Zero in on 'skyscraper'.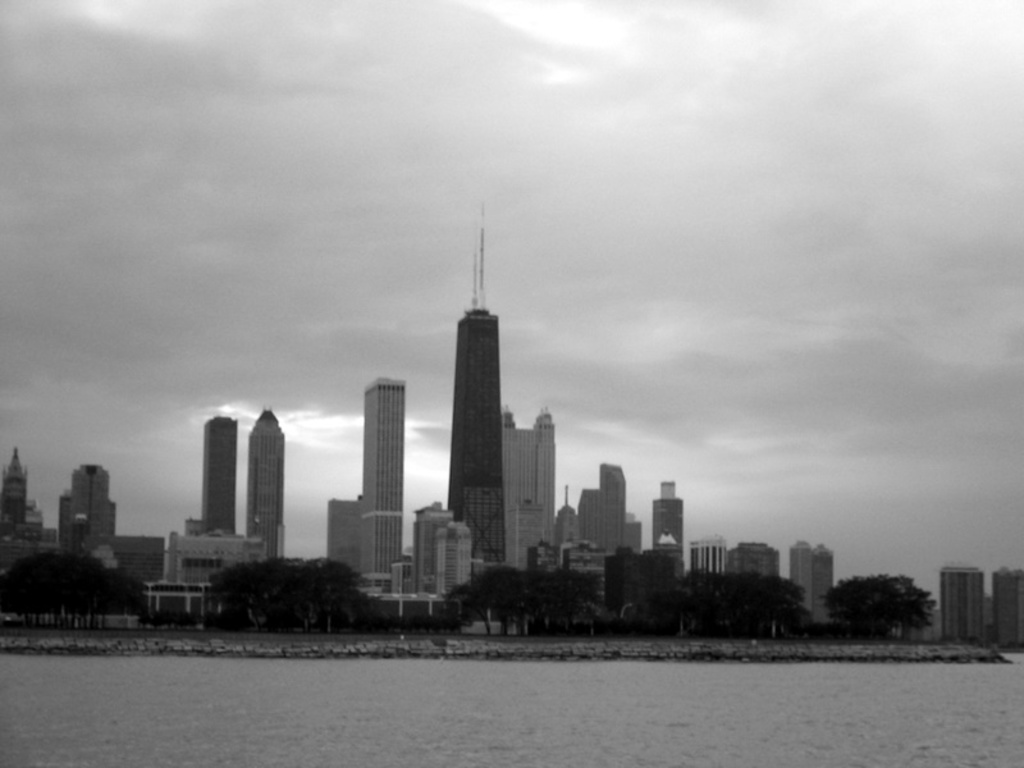
Zeroed in: {"x1": 417, "y1": 490, "x2": 452, "y2": 590}.
